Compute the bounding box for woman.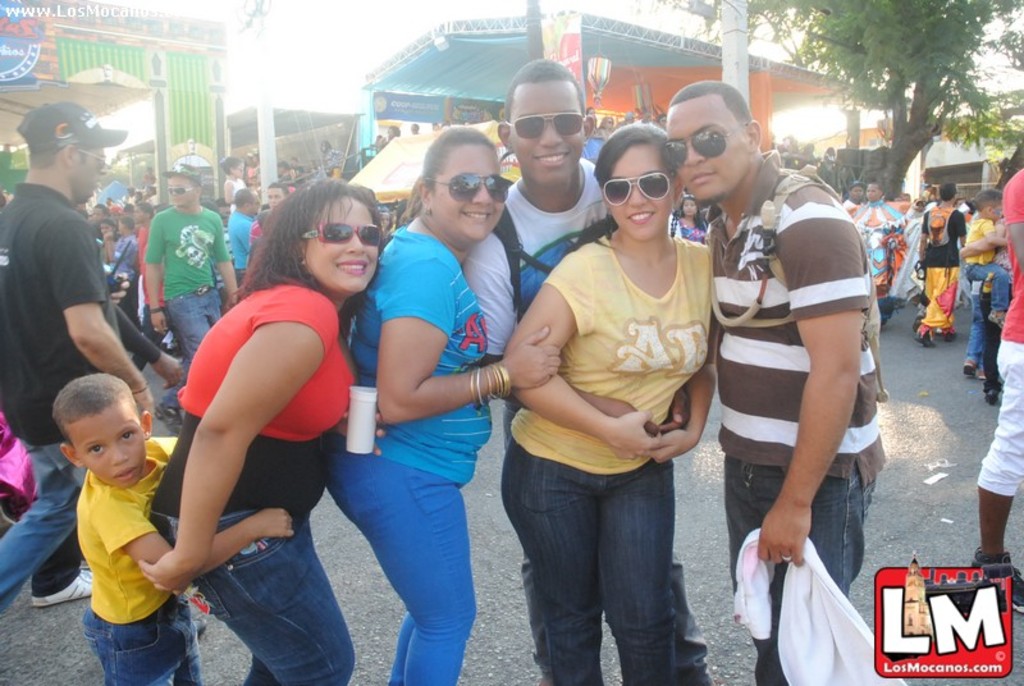
left=321, top=125, right=561, bottom=685.
